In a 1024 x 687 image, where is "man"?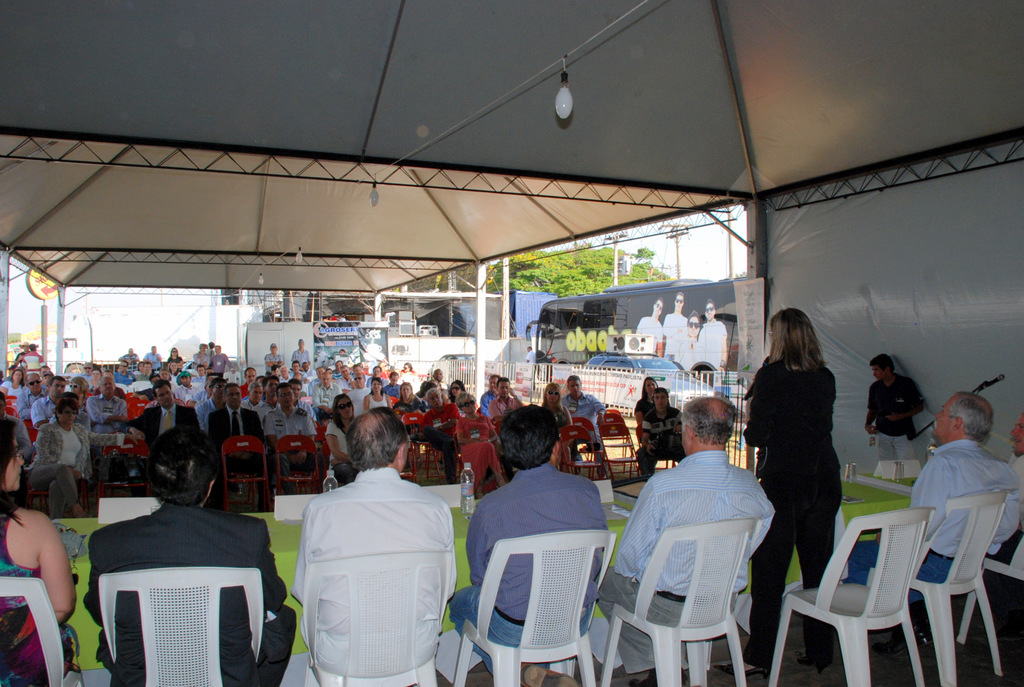
select_region(0, 393, 31, 497).
